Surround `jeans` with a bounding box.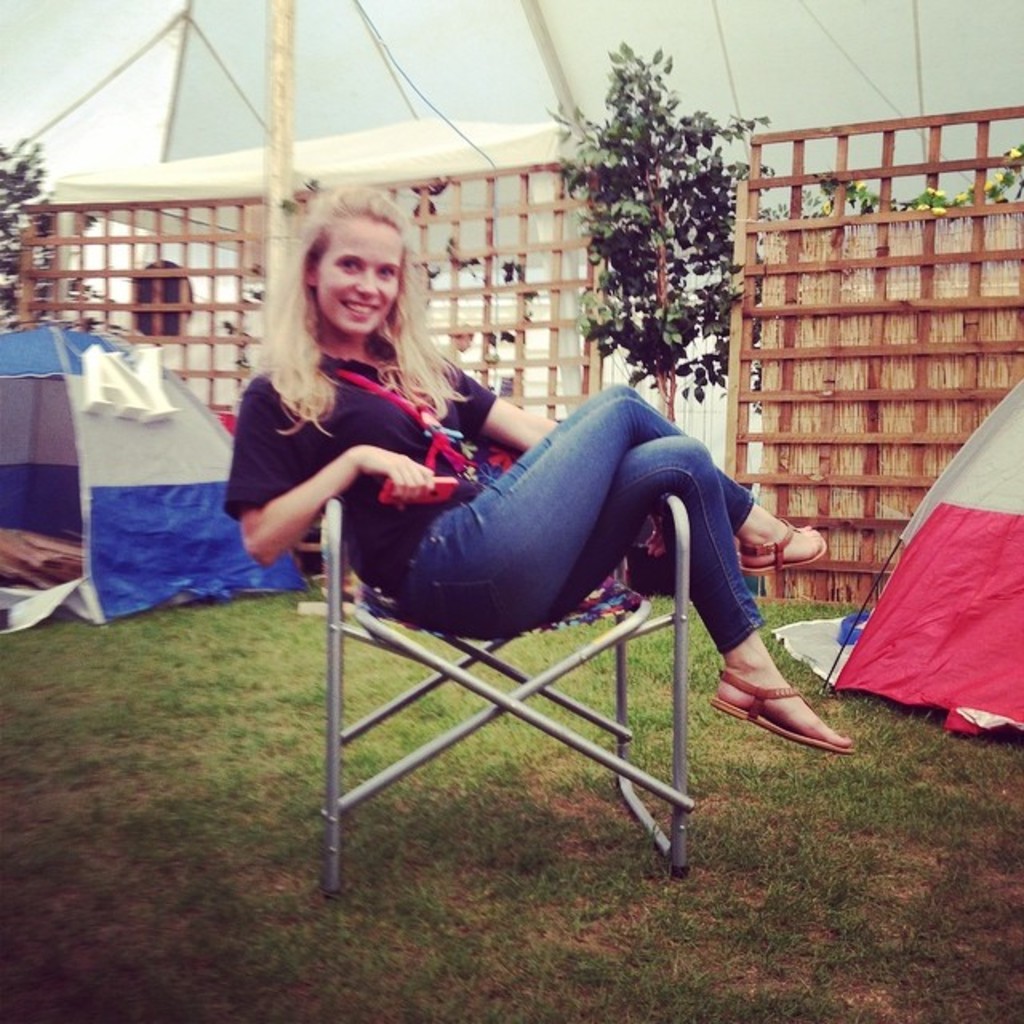
x1=307 y1=427 x2=765 y2=672.
